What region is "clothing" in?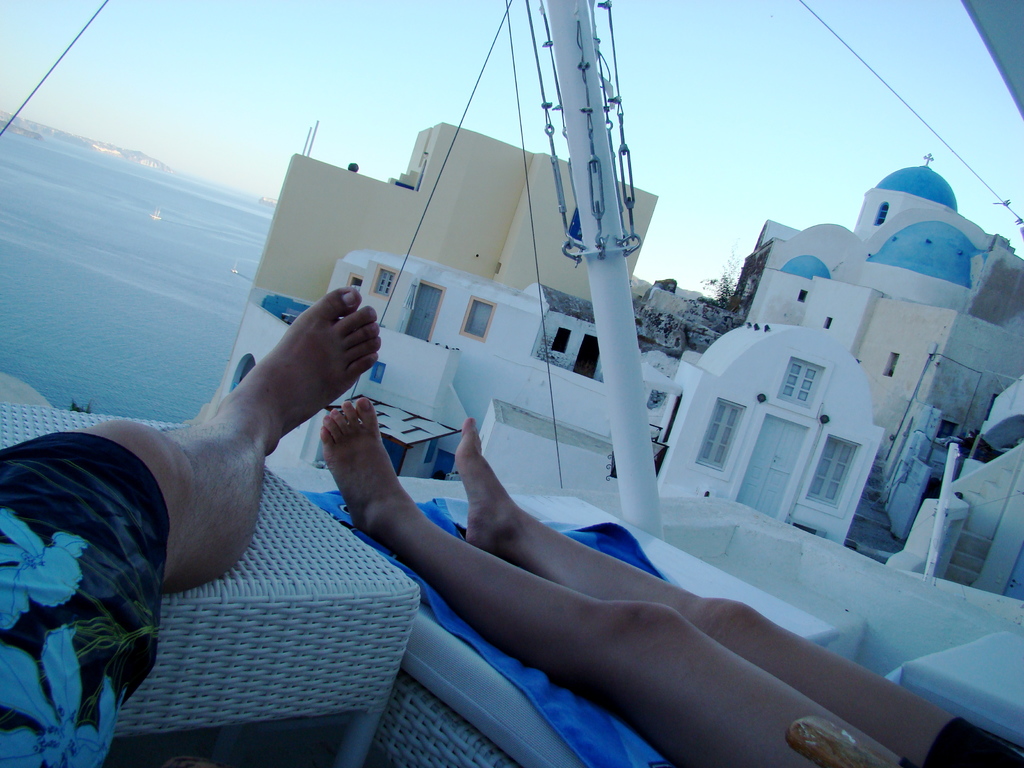
detection(0, 440, 168, 767).
